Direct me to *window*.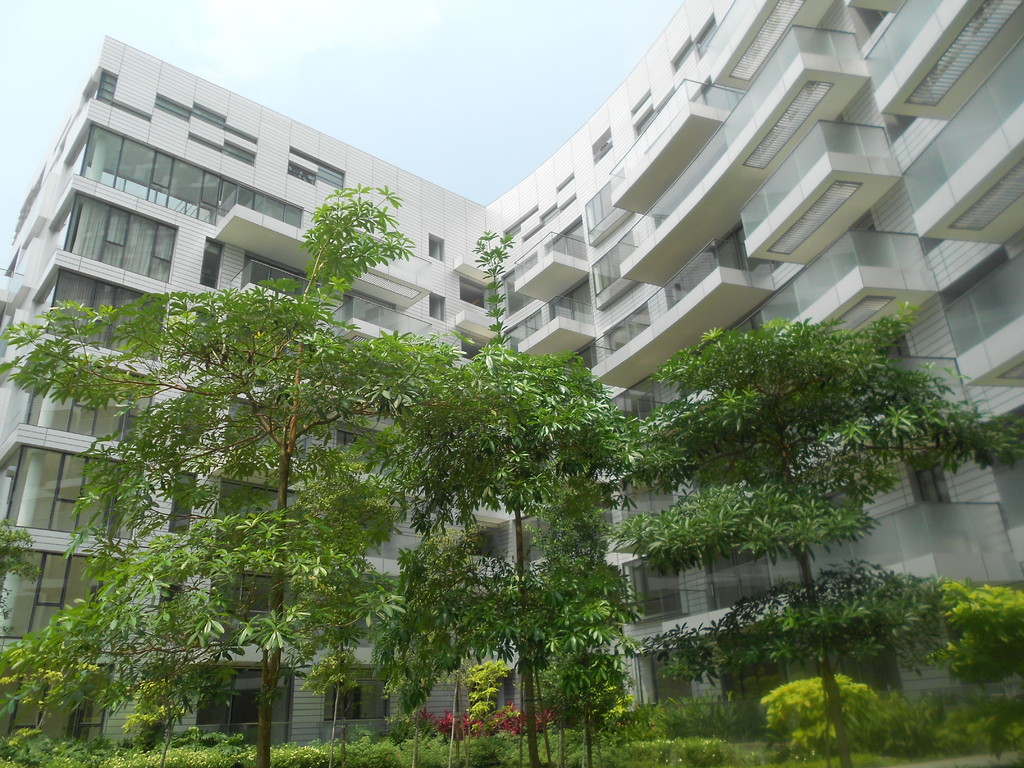
Direction: BBox(212, 575, 284, 629).
